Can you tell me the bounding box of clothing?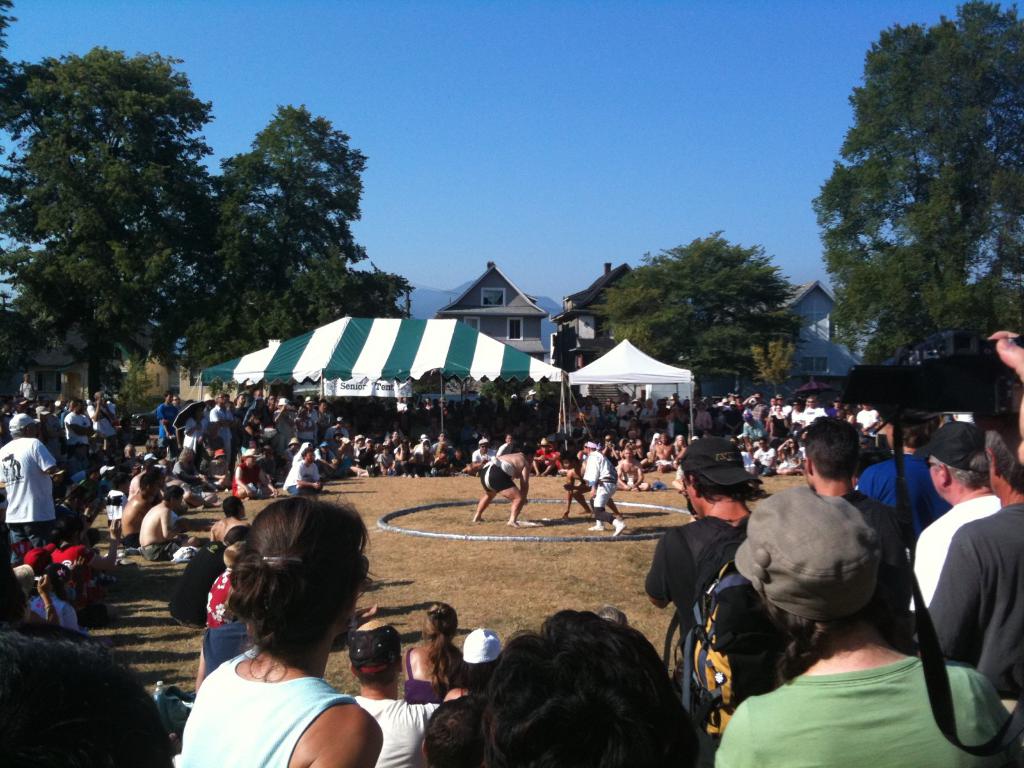
<box>237,461,253,490</box>.
